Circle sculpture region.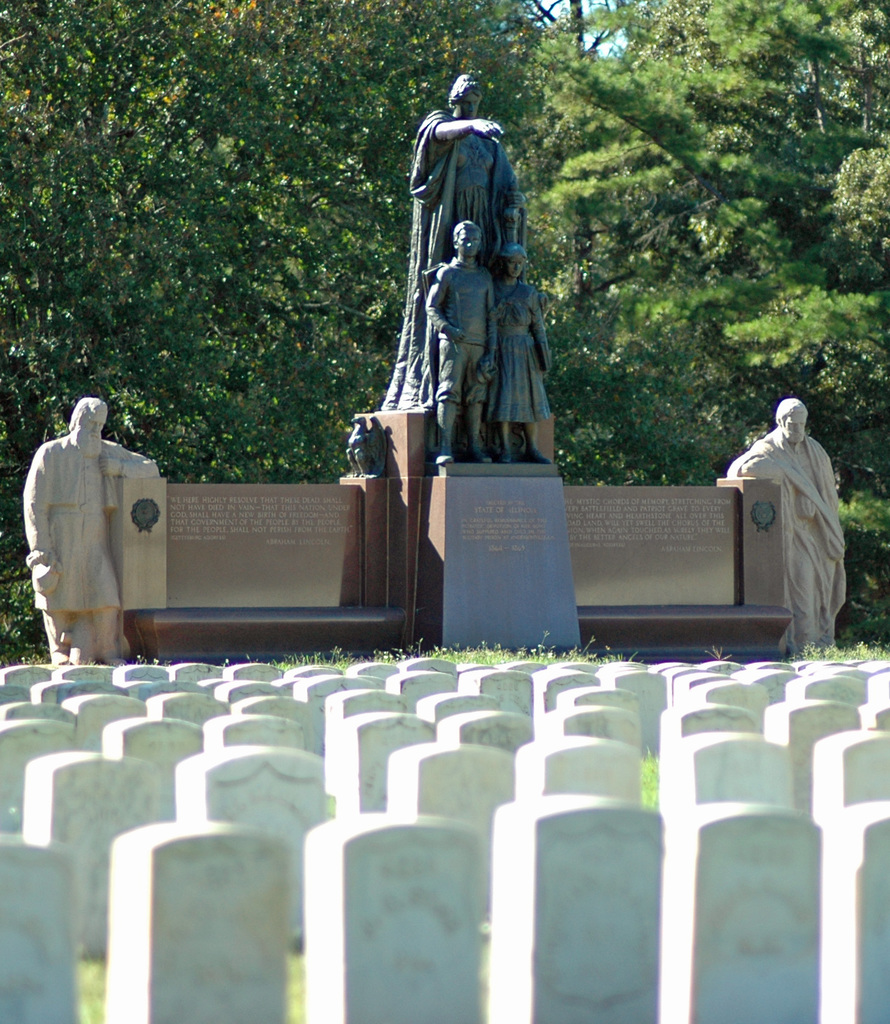
Region: locate(20, 393, 159, 664).
